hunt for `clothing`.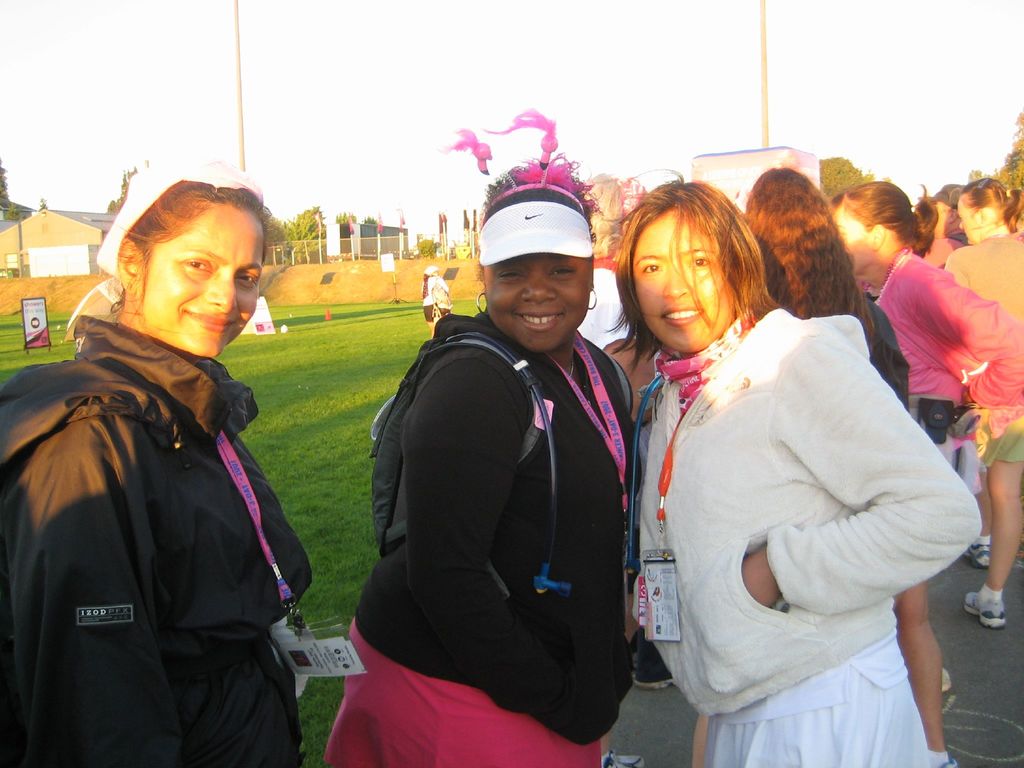
Hunted down at <region>324, 305, 642, 767</region>.
